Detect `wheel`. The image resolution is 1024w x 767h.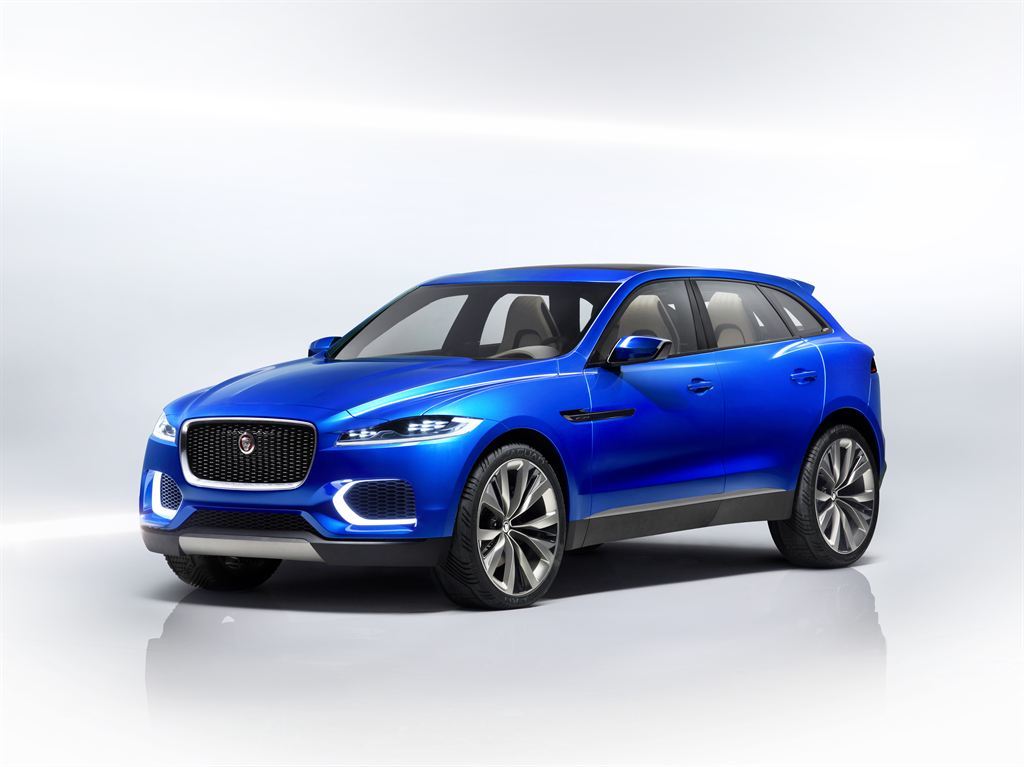
box(451, 448, 574, 613).
